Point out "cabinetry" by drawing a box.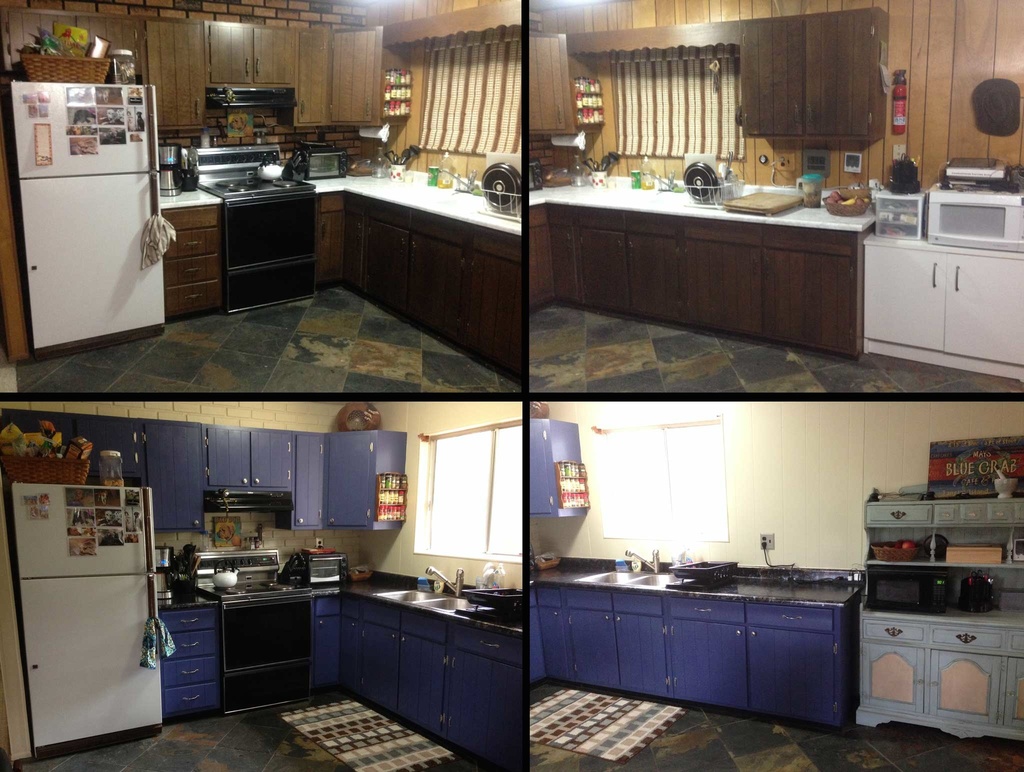
Rect(0, 415, 399, 529).
